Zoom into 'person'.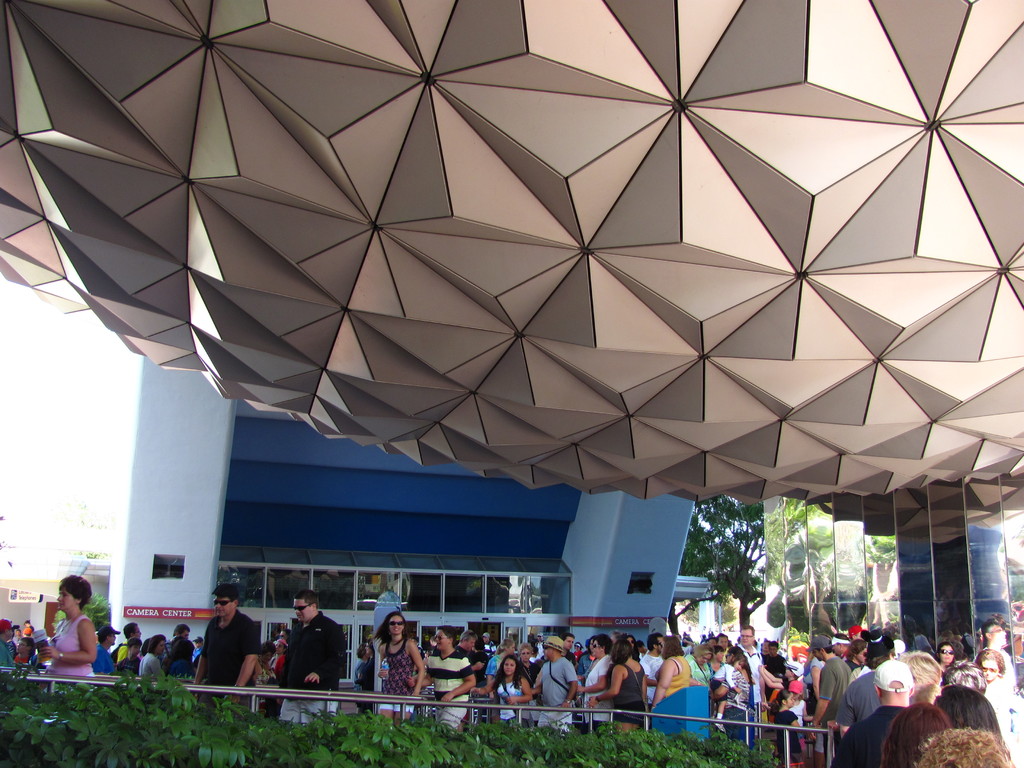
Zoom target: 17 636 36 664.
